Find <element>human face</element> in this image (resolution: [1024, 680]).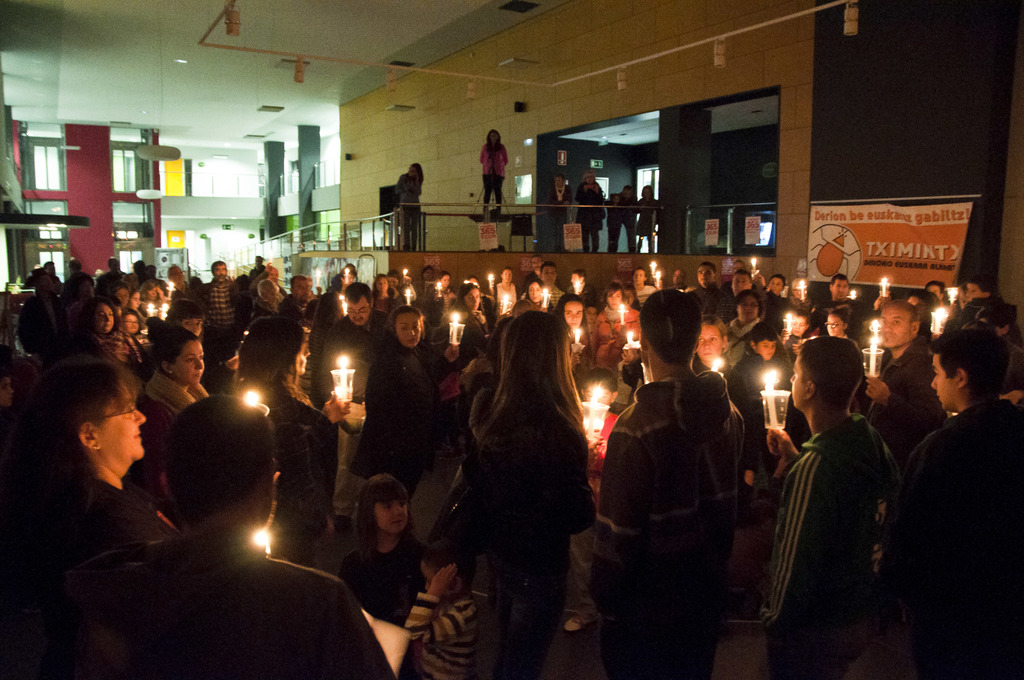
bbox=(347, 297, 371, 322).
